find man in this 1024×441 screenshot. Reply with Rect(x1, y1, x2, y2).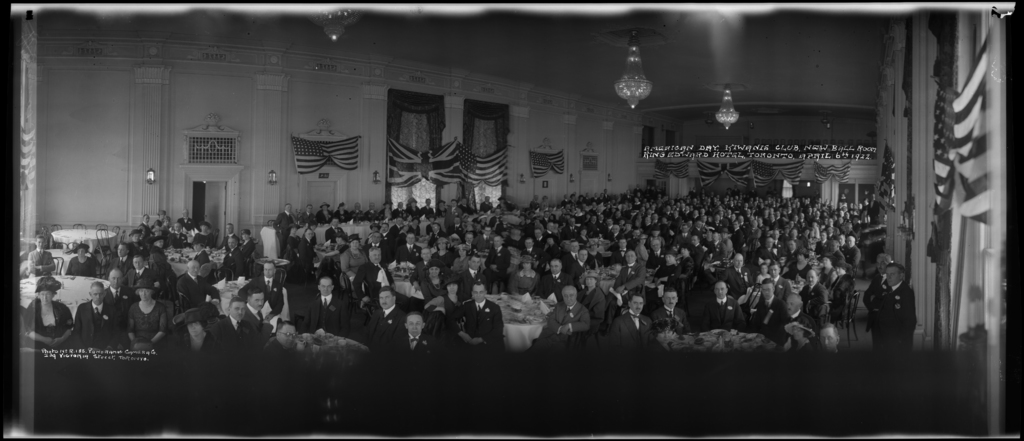
Rect(518, 233, 545, 267).
